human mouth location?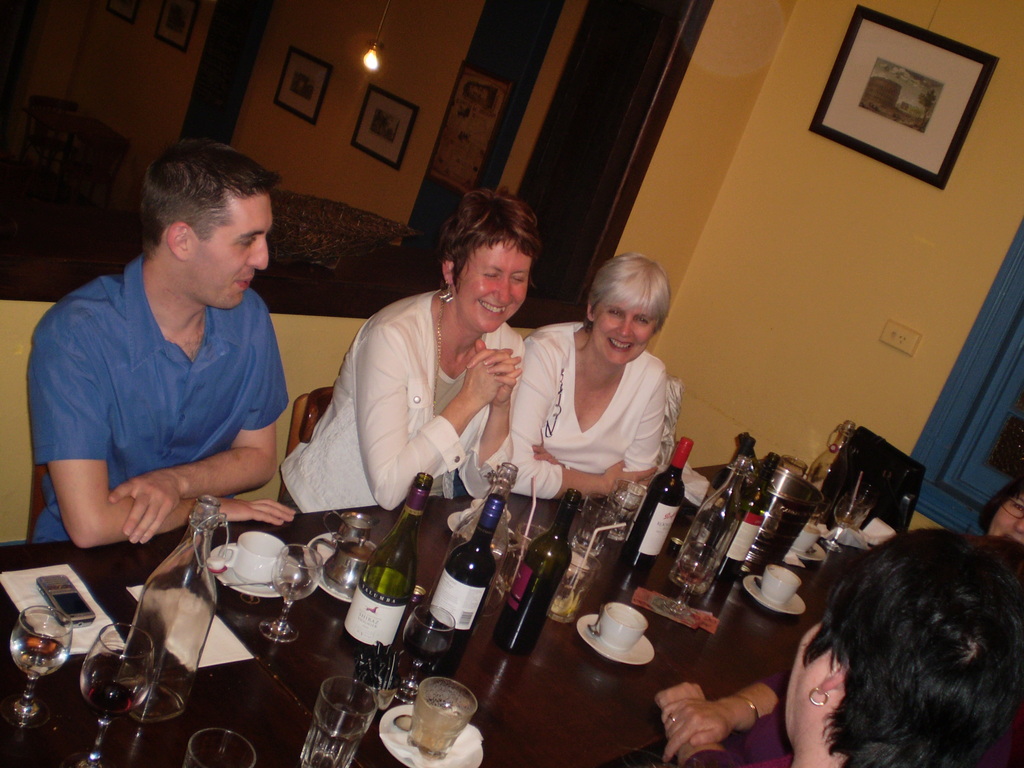
[477,303,513,315]
